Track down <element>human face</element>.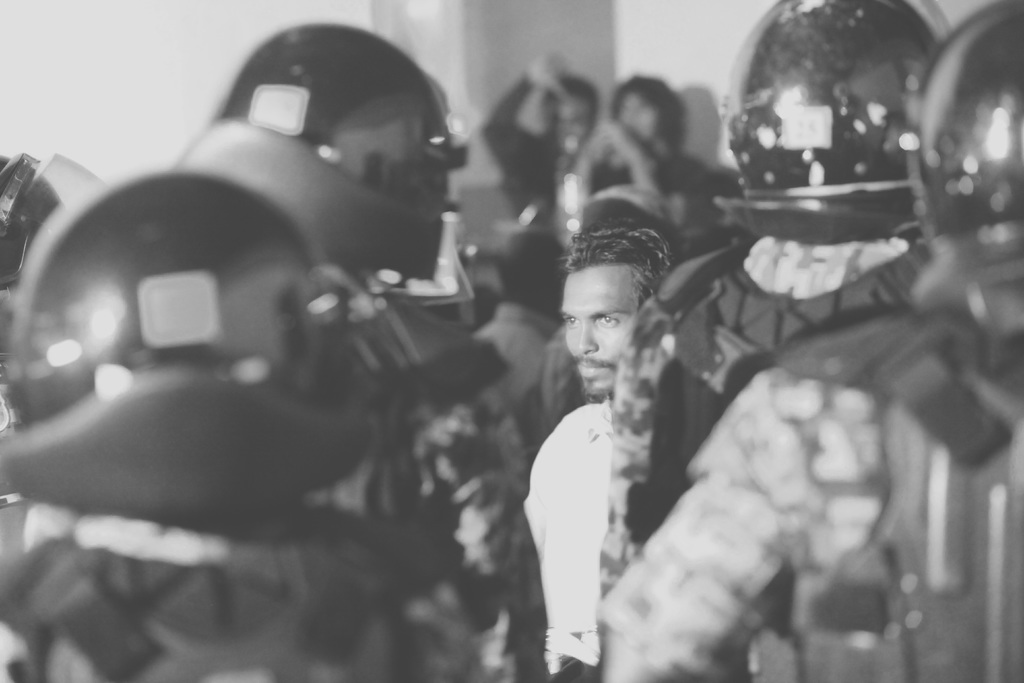
Tracked to x1=556, y1=261, x2=636, y2=399.
